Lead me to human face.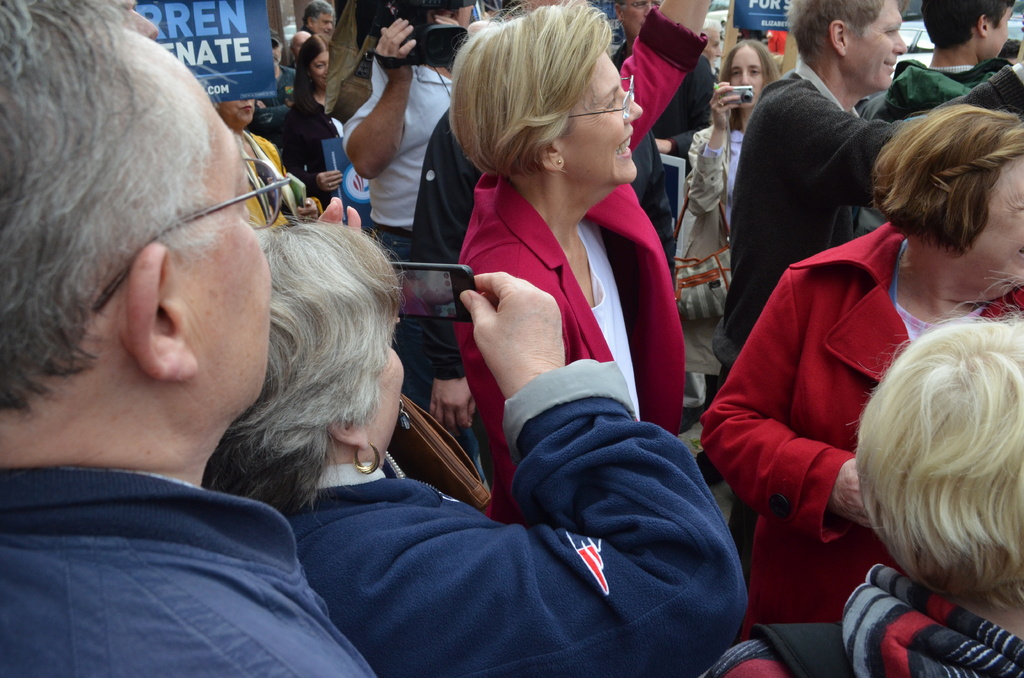
Lead to (left=220, top=99, right=253, bottom=122).
